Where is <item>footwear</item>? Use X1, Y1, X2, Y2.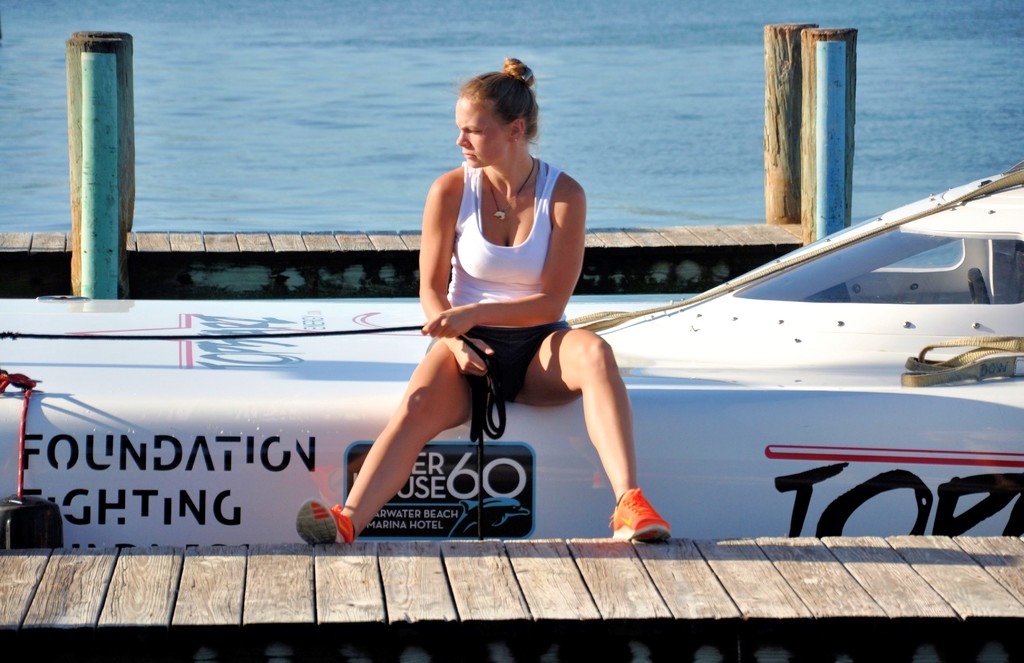
296, 497, 356, 544.
